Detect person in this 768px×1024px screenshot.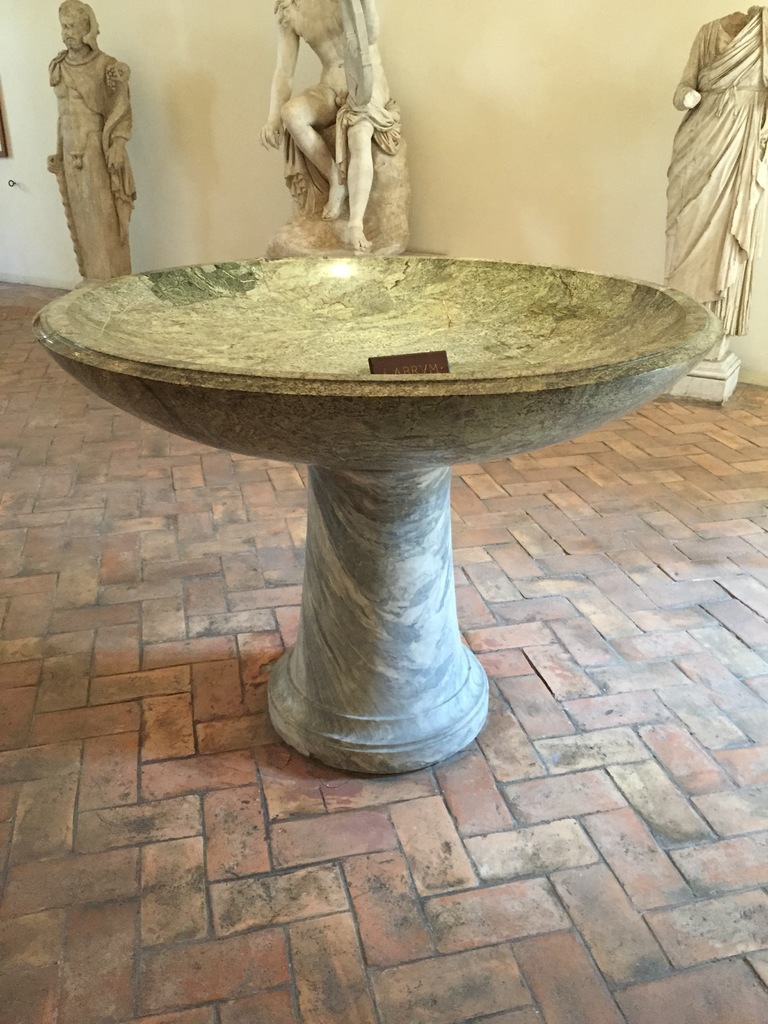
Detection: bbox=(260, 0, 410, 252).
